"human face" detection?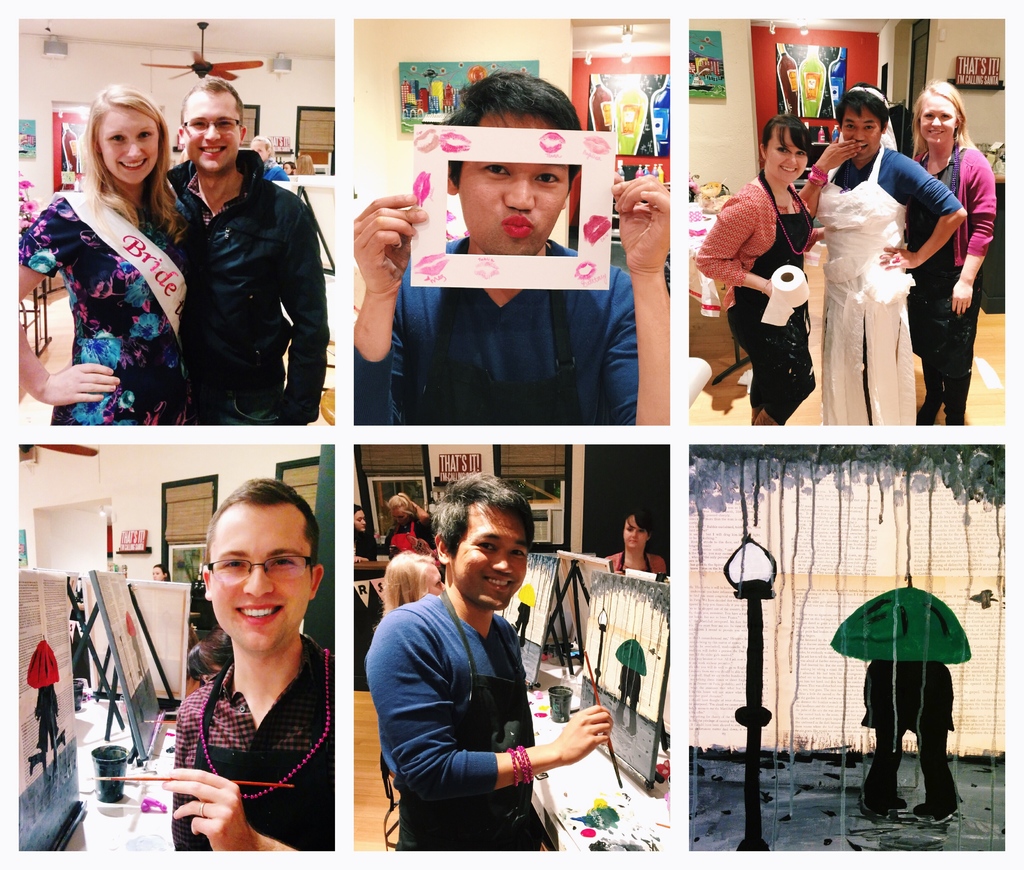
[97, 104, 159, 189]
